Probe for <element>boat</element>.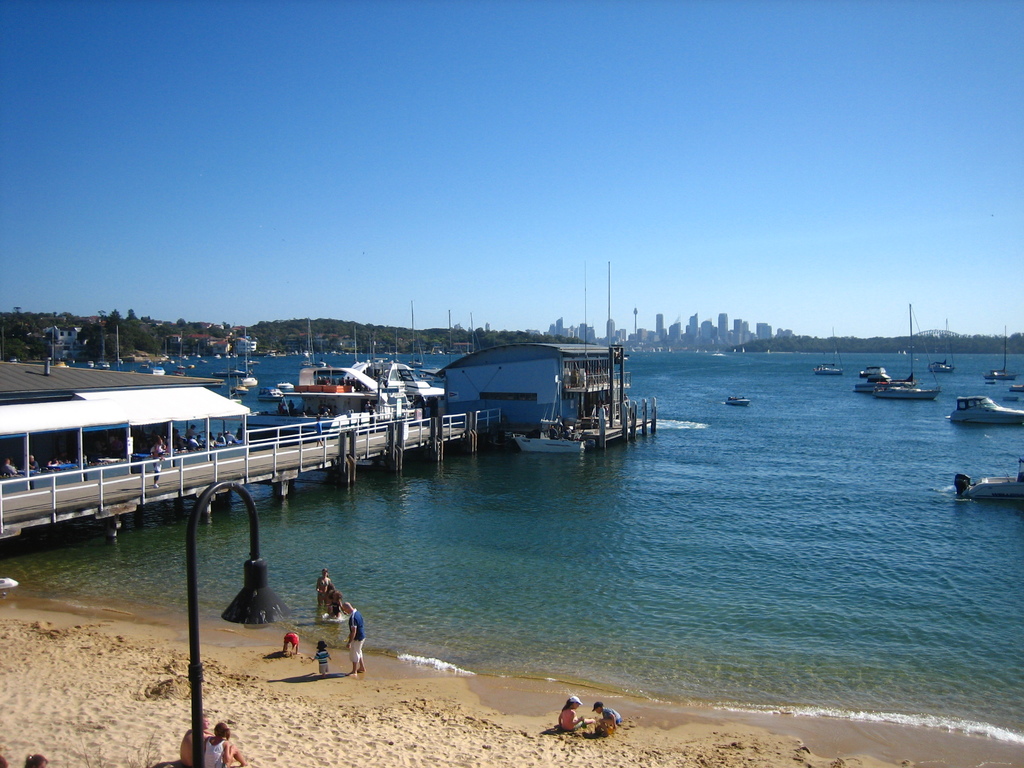
Probe result: <region>250, 388, 283, 401</region>.
